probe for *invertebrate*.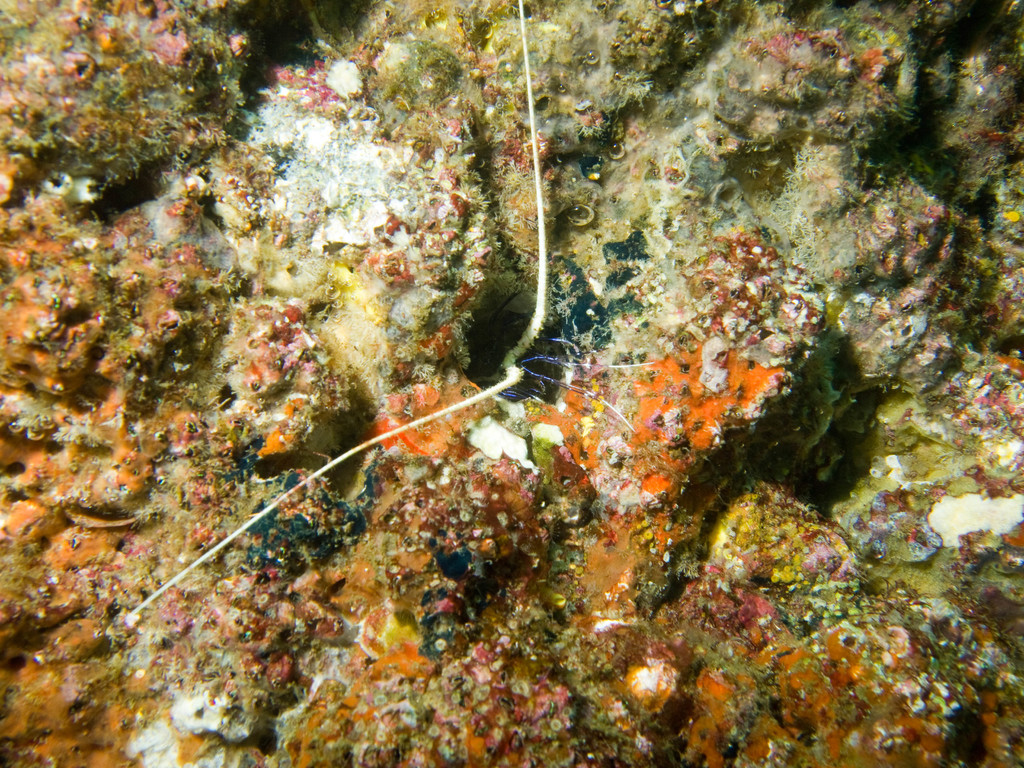
Probe result: (x1=126, y1=0, x2=653, y2=615).
